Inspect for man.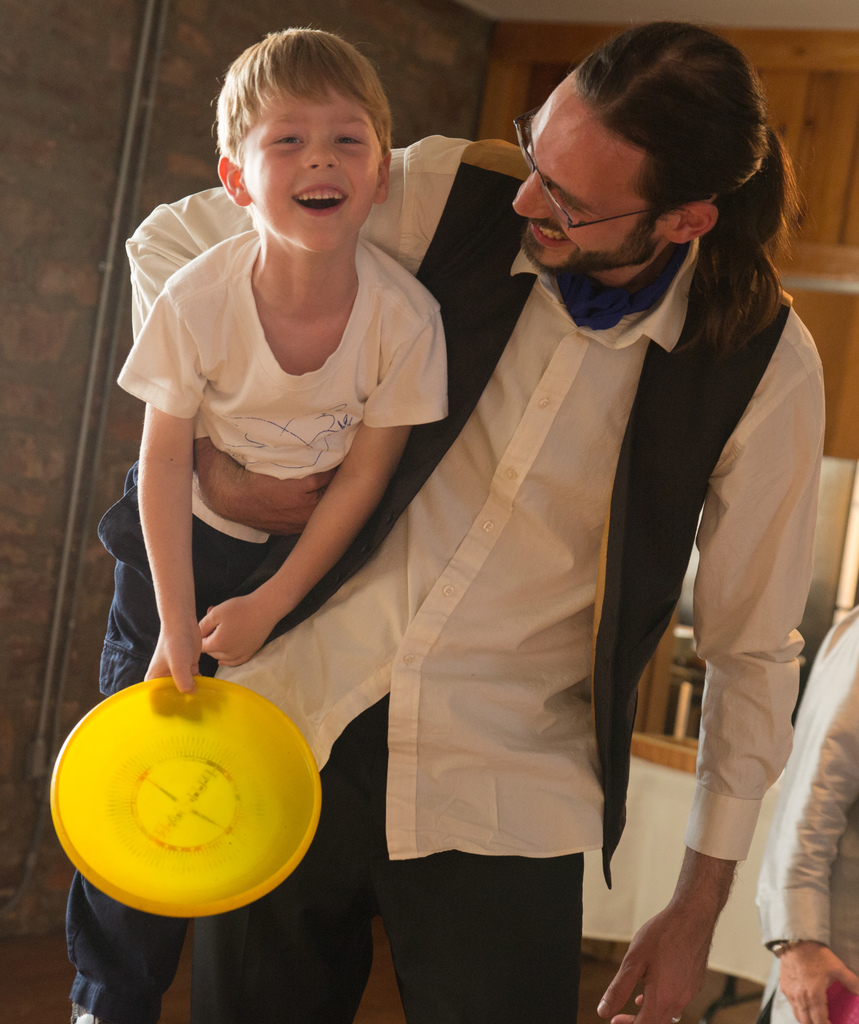
Inspection: box=[339, 43, 760, 1014].
